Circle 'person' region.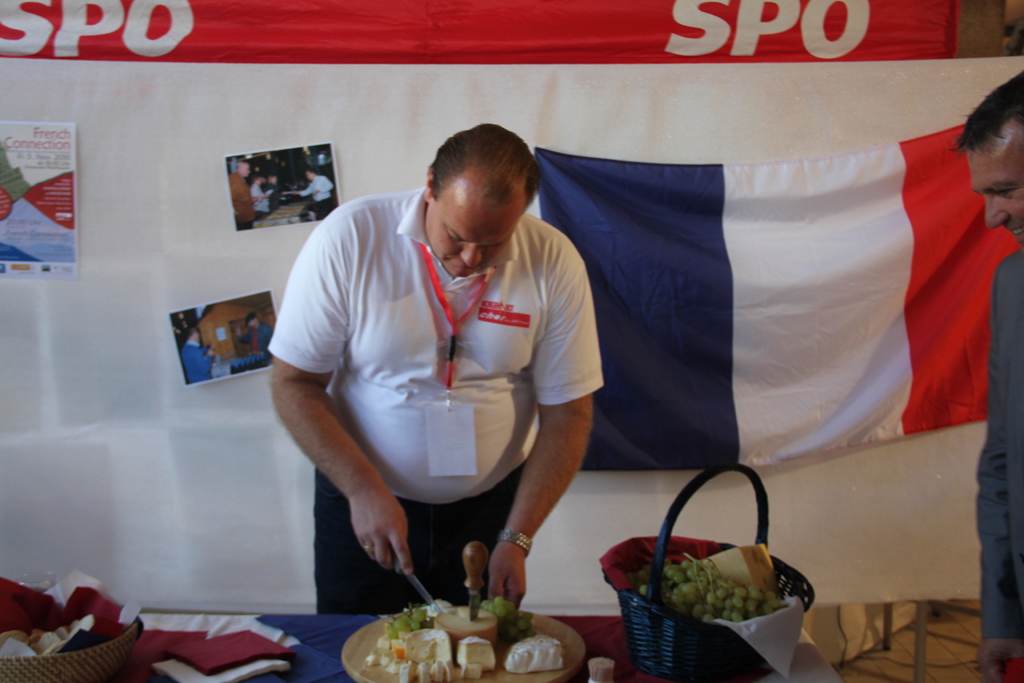
Region: locate(285, 165, 340, 214).
